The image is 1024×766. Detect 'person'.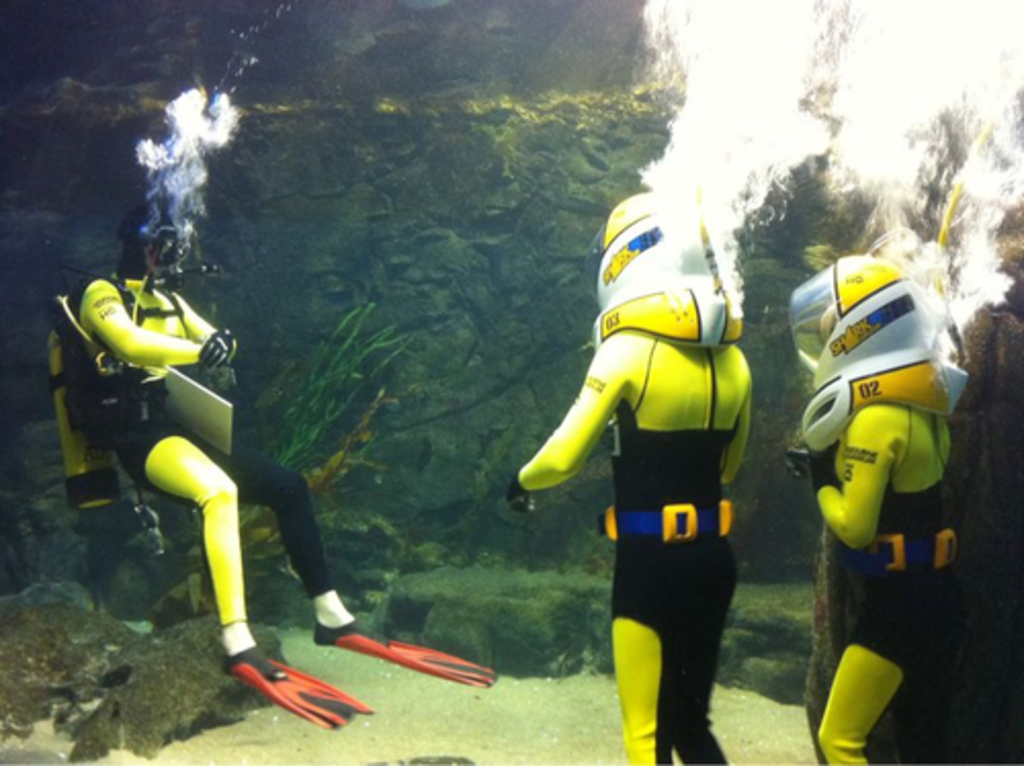
Detection: 504, 195, 752, 764.
